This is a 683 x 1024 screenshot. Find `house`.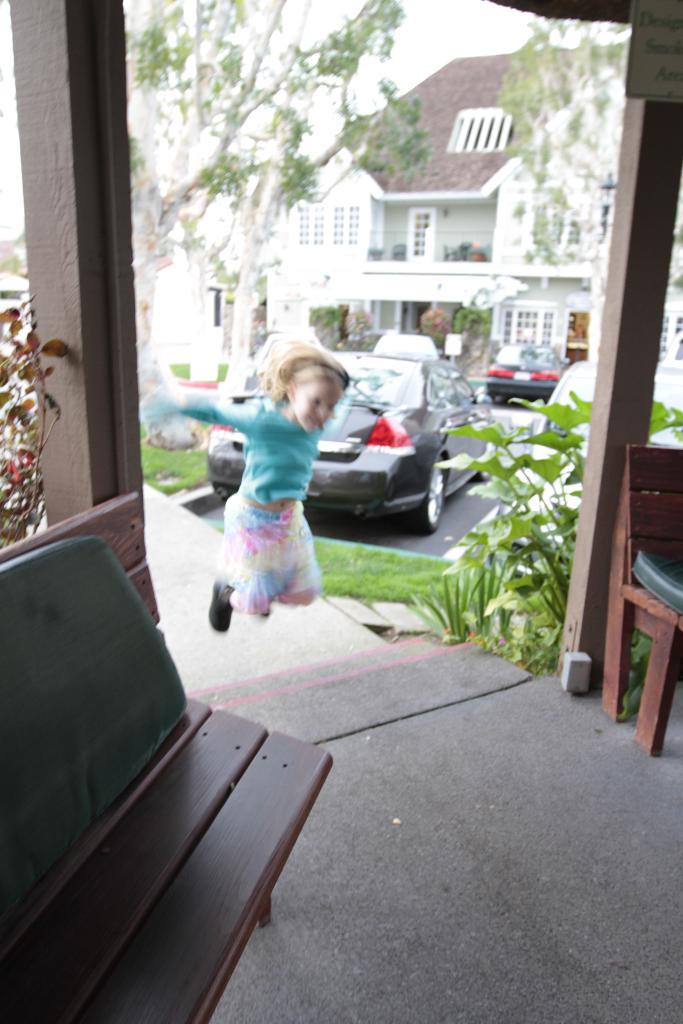
Bounding box: 238, 62, 647, 431.
